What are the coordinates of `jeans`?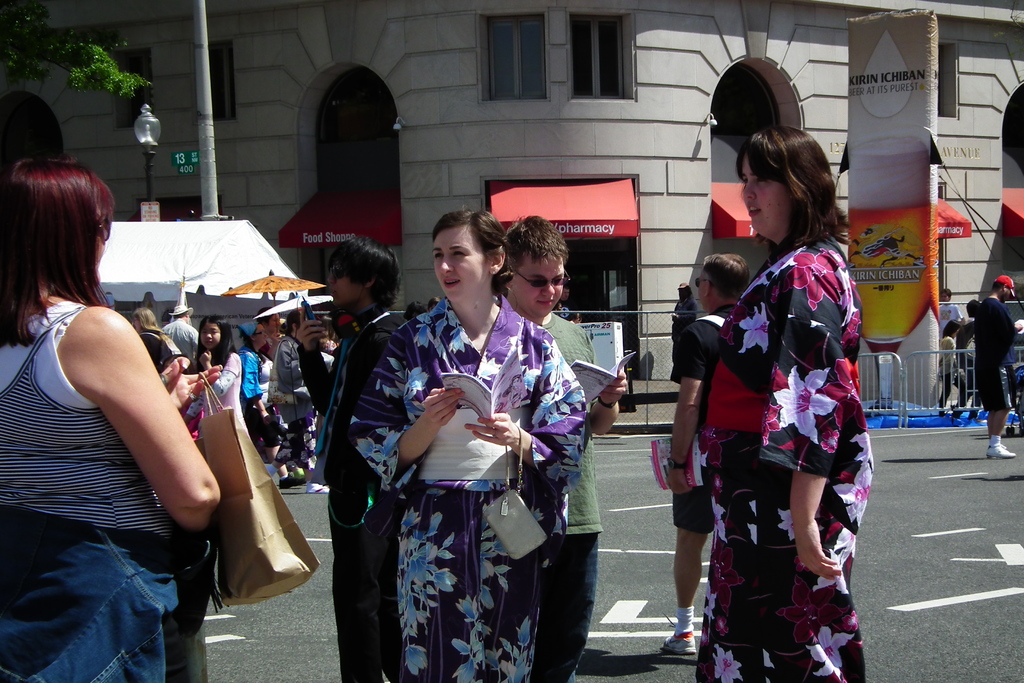
<bbox>554, 539, 596, 682</bbox>.
